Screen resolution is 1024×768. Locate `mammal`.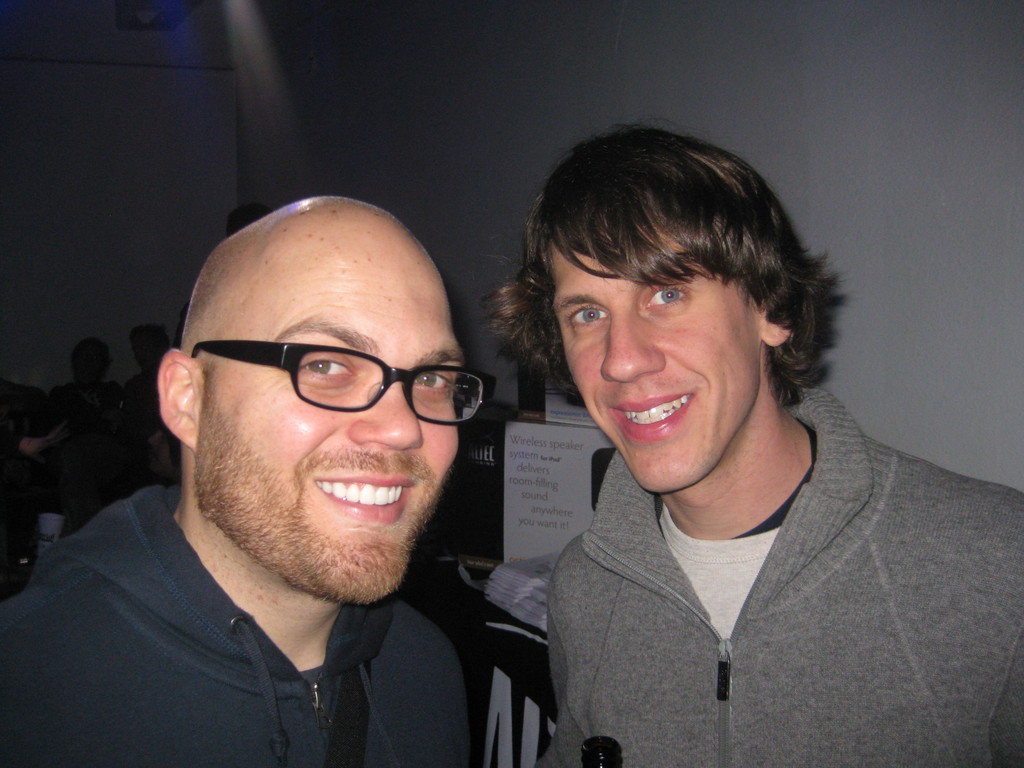
481,115,1023,767.
